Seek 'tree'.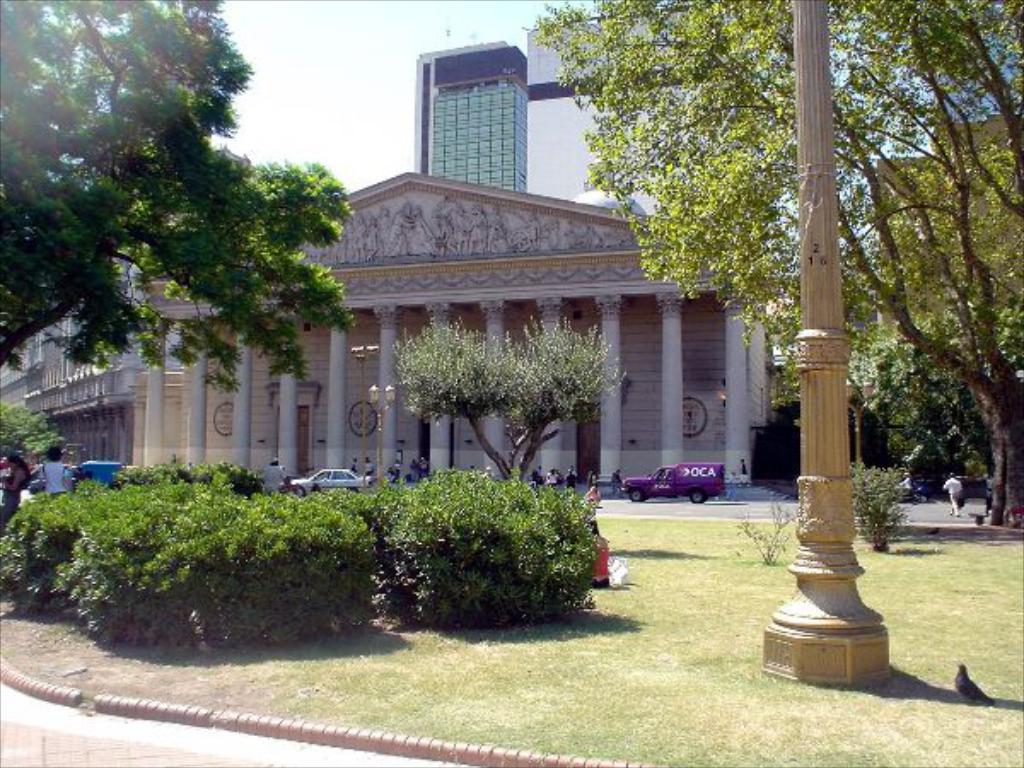
bbox=(379, 299, 631, 476).
